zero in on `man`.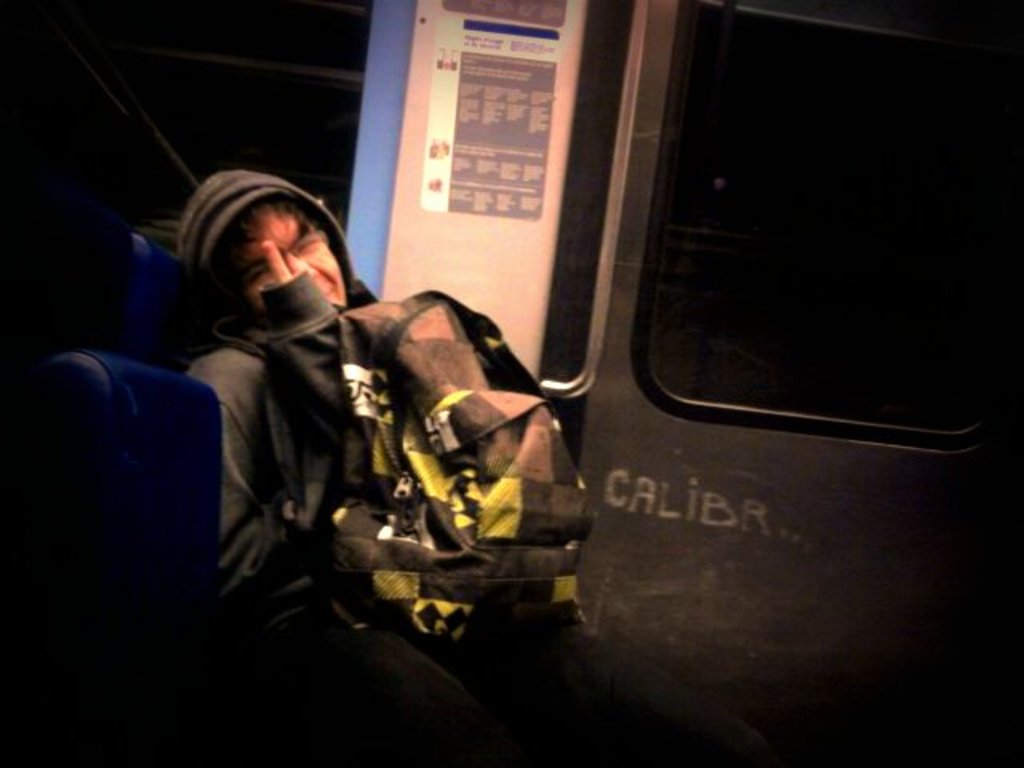
Zeroed in: crop(118, 182, 613, 698).
